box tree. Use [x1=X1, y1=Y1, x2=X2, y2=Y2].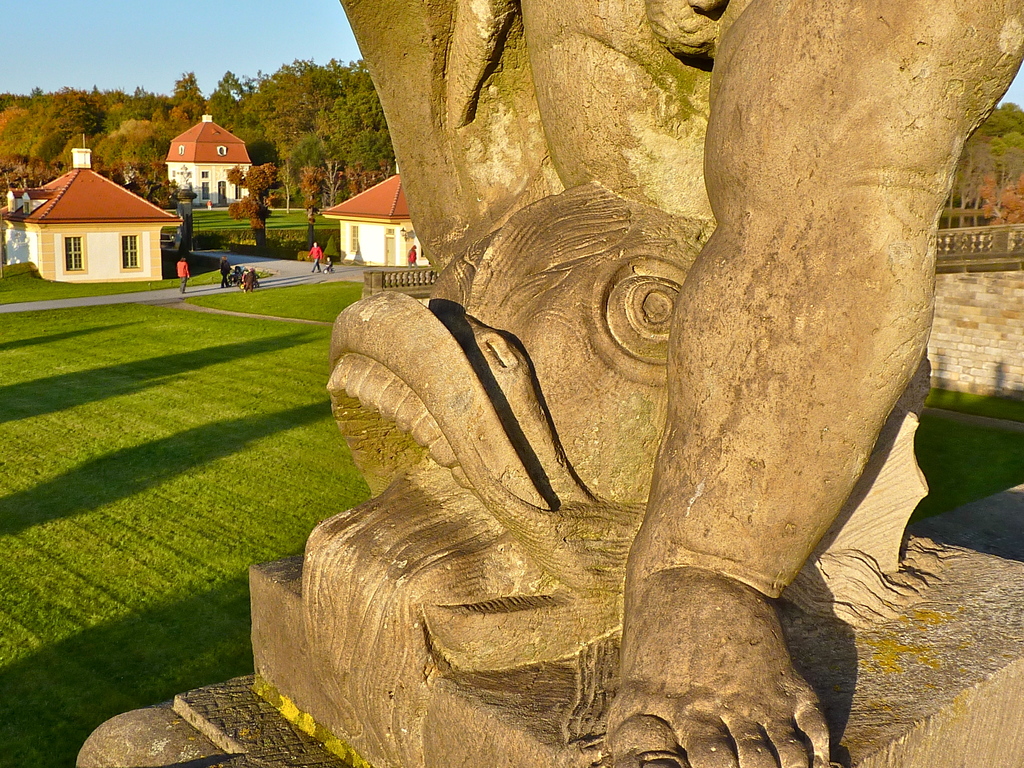
[x1=225, y1=161, x2=280, y2=250].
